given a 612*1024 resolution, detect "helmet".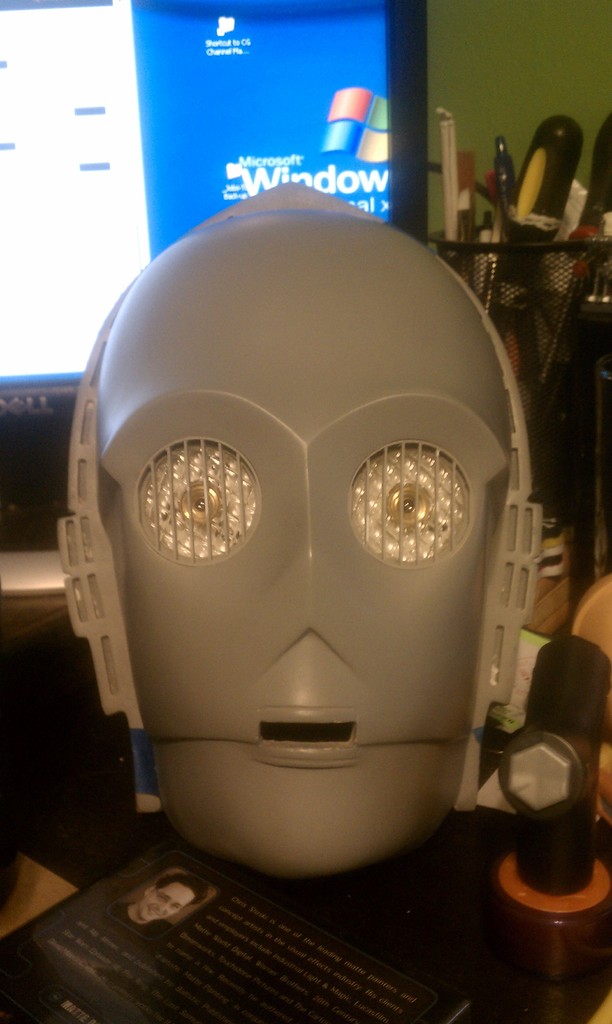
58:161:486:804.
